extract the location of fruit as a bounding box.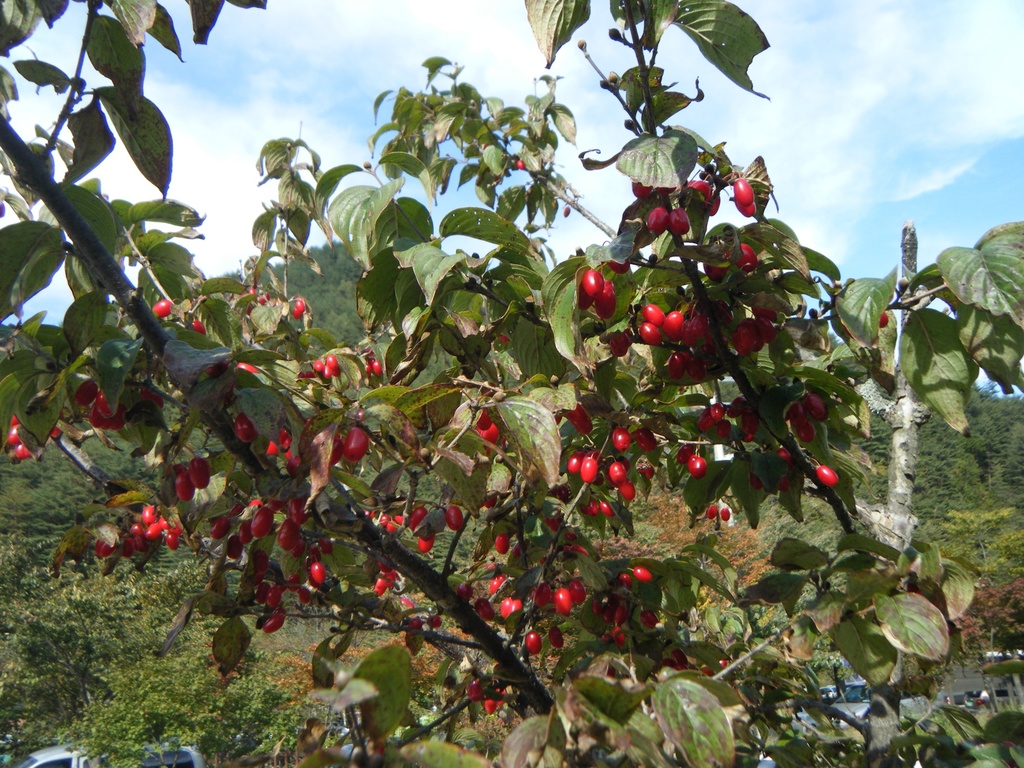
[513,598,523,609].
